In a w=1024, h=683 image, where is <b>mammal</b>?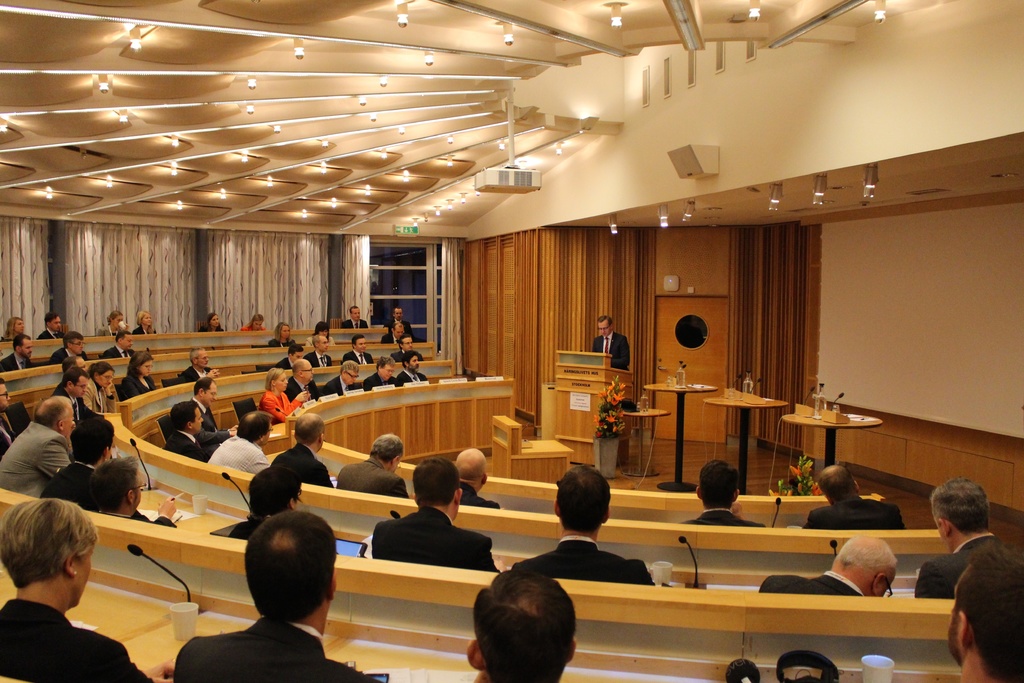
(left=207, top=411, right=268, bottom=475).
